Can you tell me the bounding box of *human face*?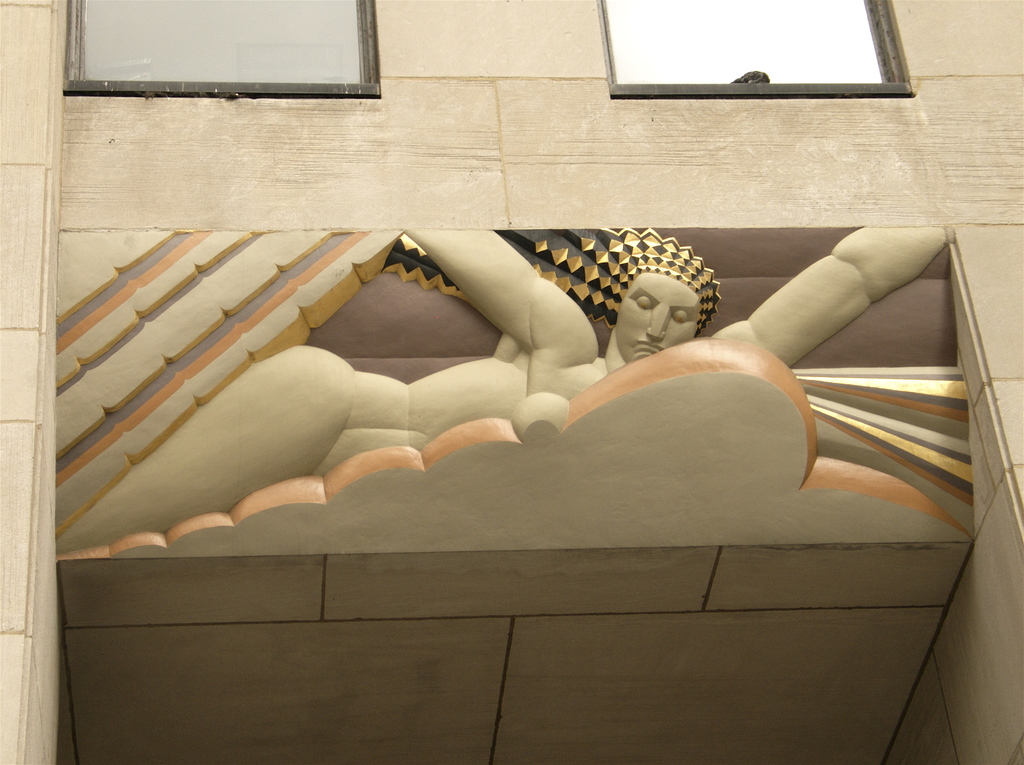
(left=616, top=272, right=701, bottom=363).
